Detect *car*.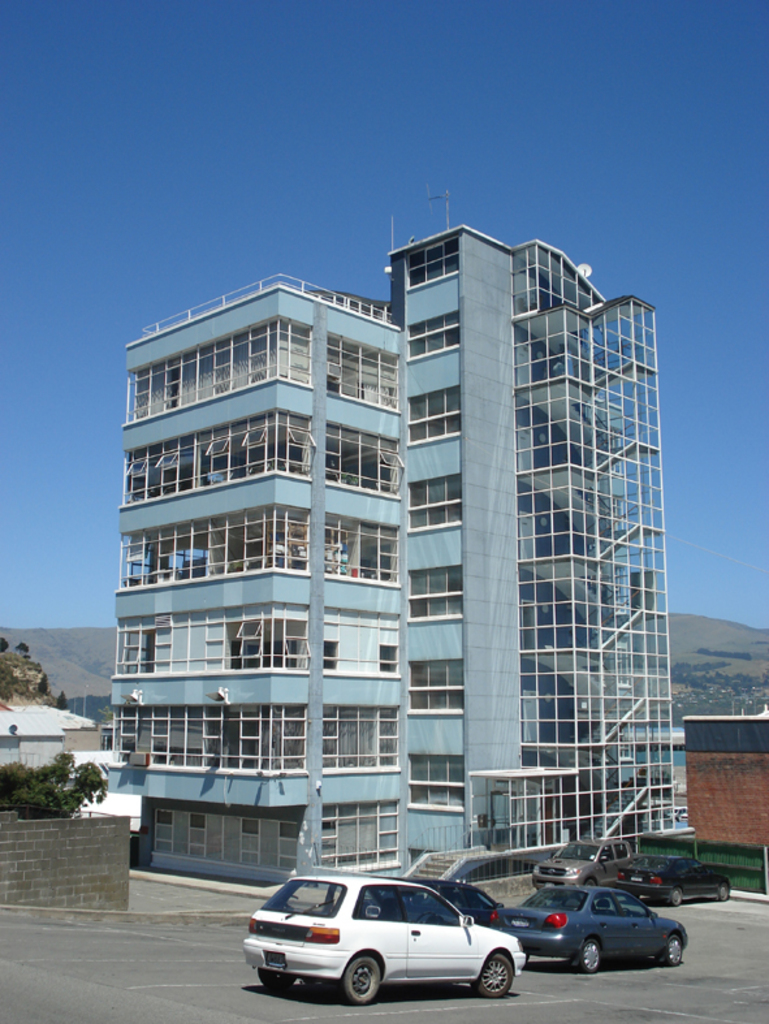
Detected at box=[394, 877, 502, 938].
